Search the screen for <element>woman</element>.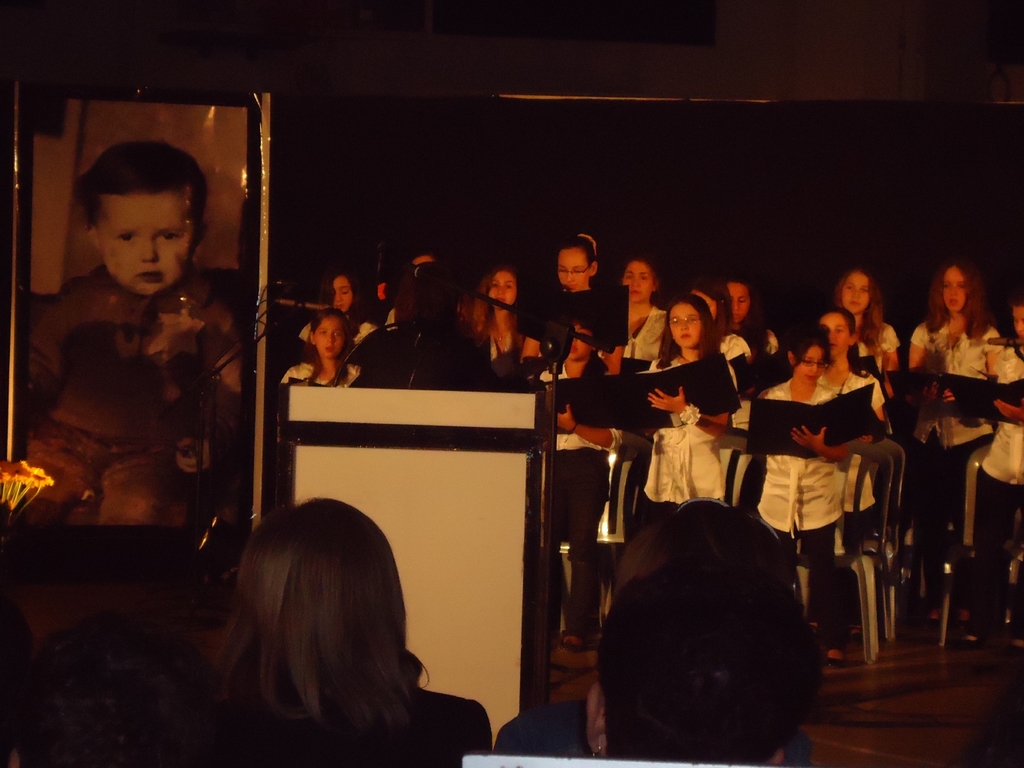
Found at rect(280, 311, 360, 386).
